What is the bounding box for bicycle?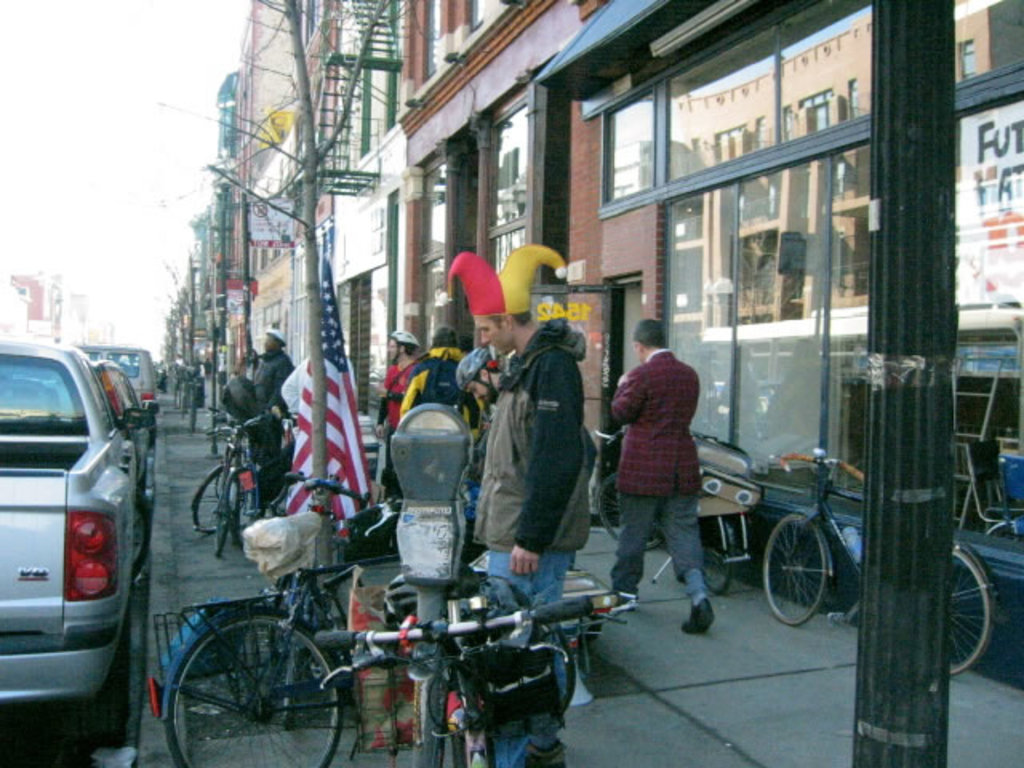
(left=190, top=410, right=261, bottom=562).
